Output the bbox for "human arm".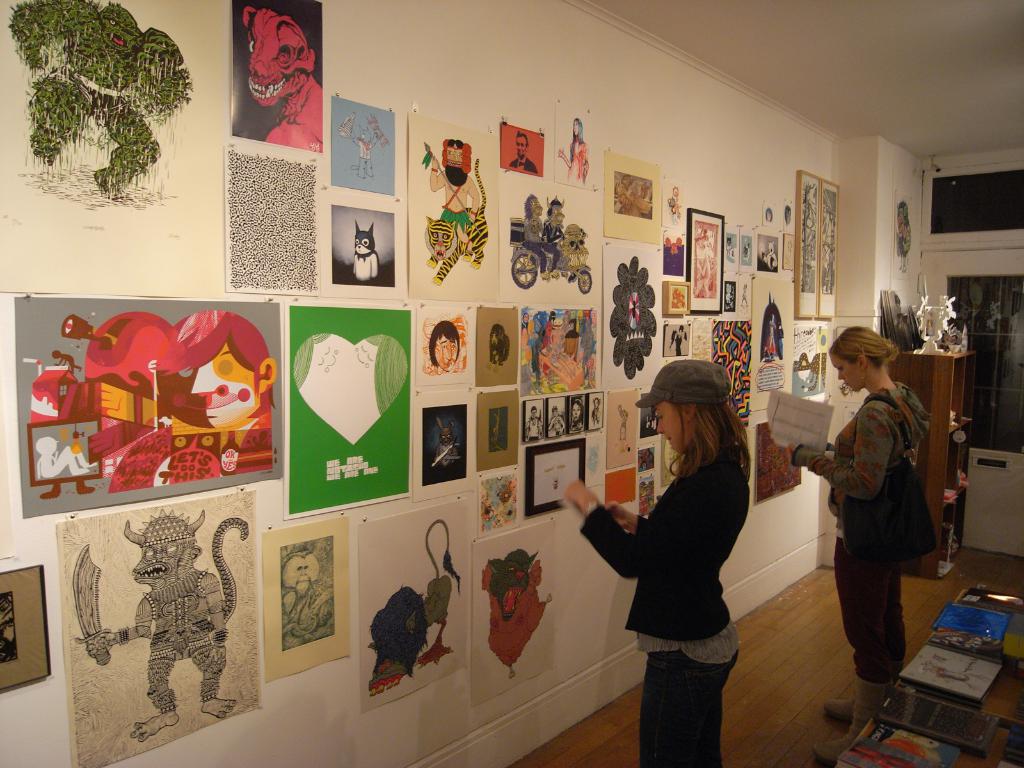
region(426, 154, 444, 192).
